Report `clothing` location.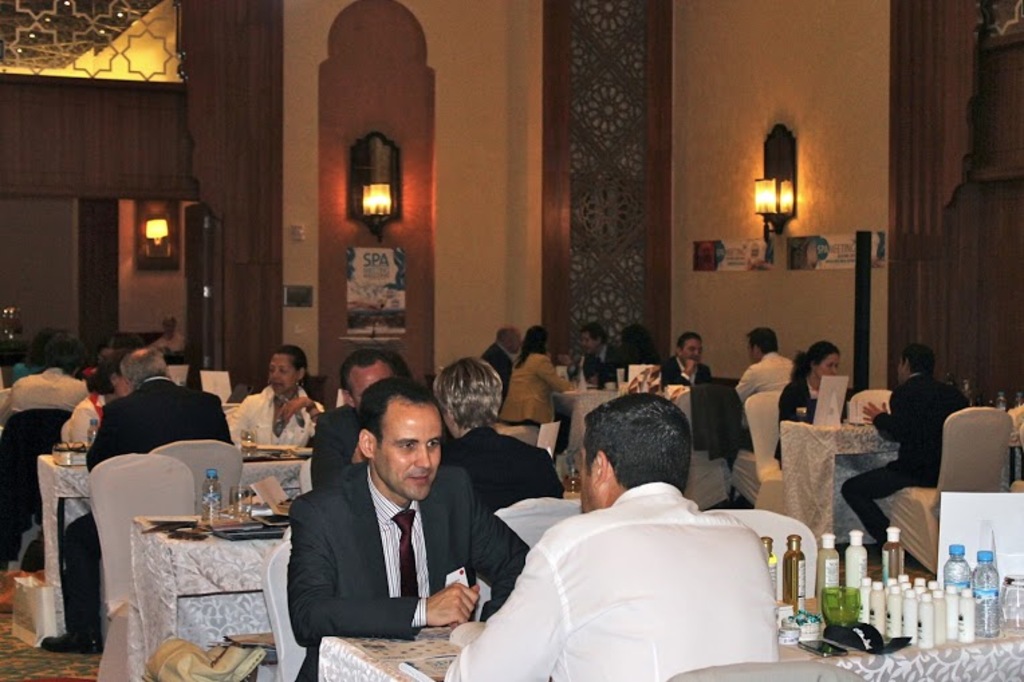
Report: <box>59,375,232,624</box>.
